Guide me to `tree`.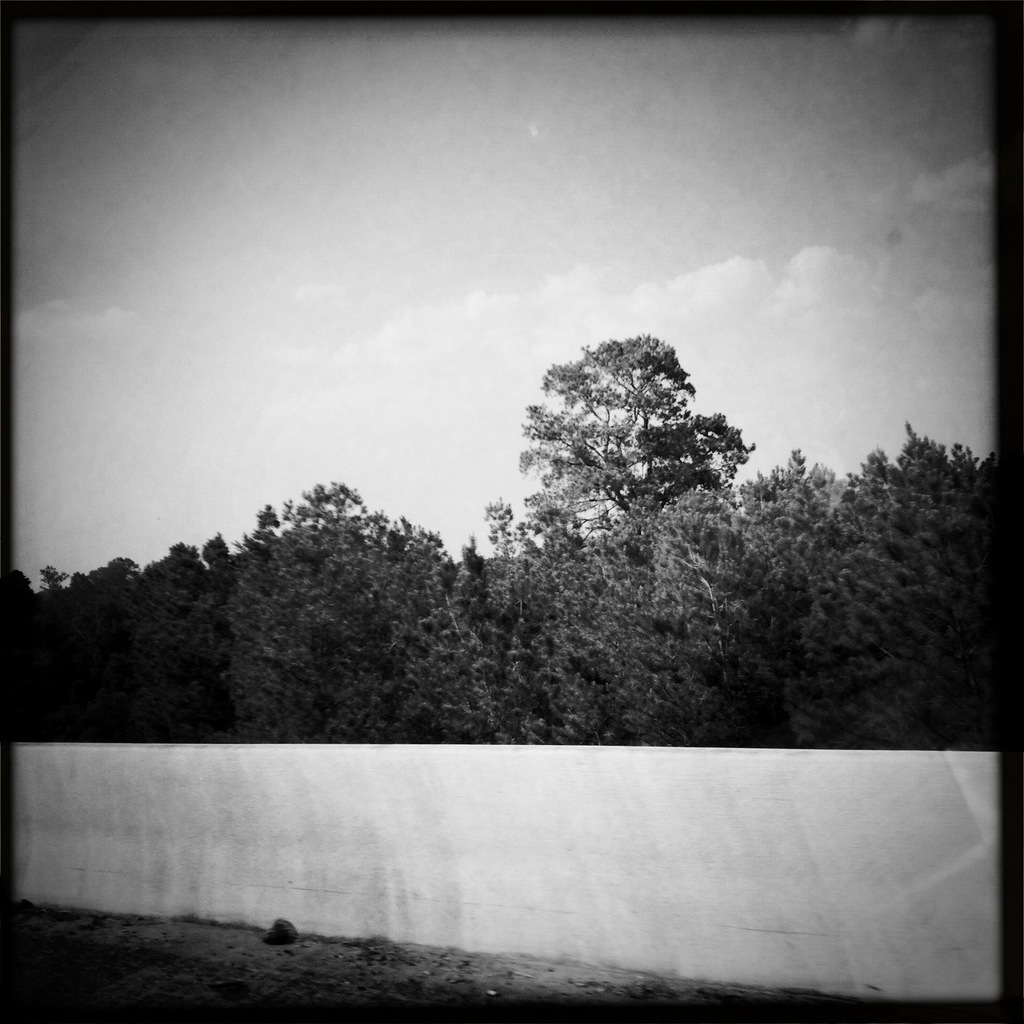
Guidance: {"x1": 483, "y1": 271, "x2": 776, "y2": 741}.
